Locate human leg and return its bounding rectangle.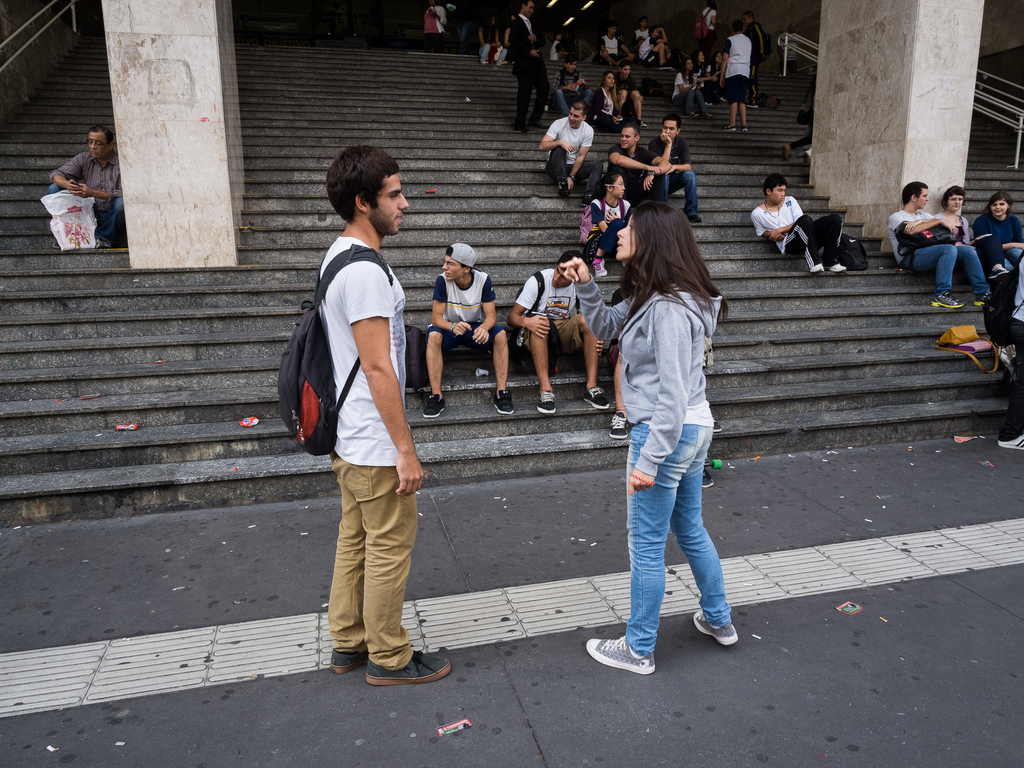
485, 324, 518, 415.
